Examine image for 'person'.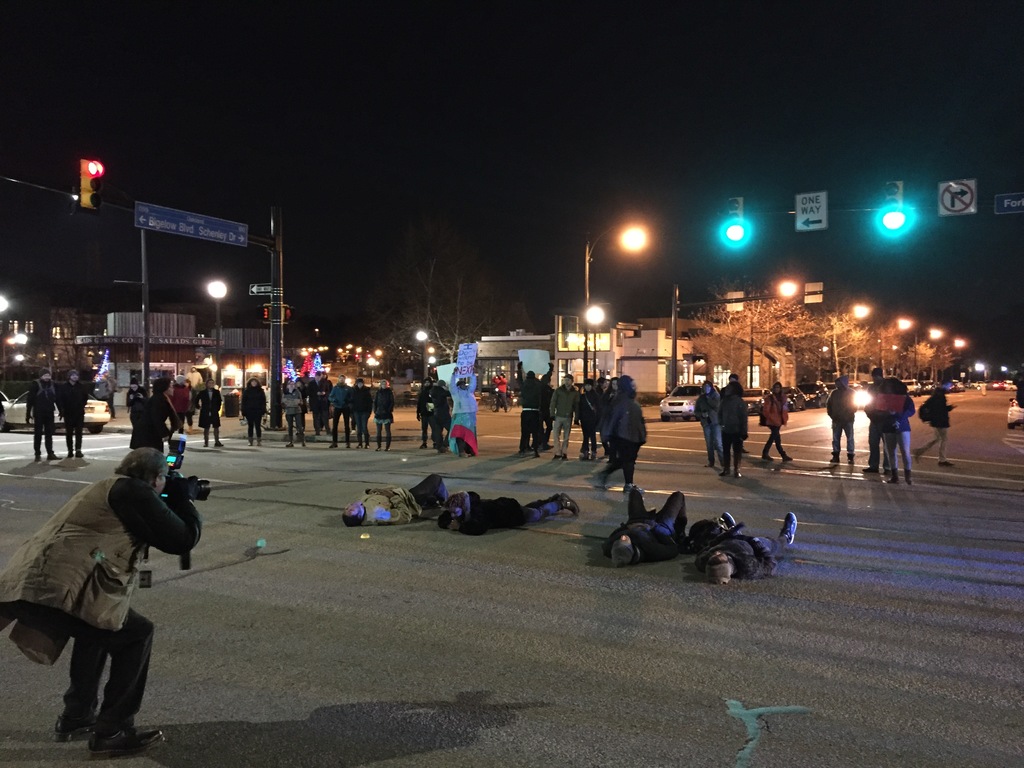
Examination result: (282,379,310,447).
